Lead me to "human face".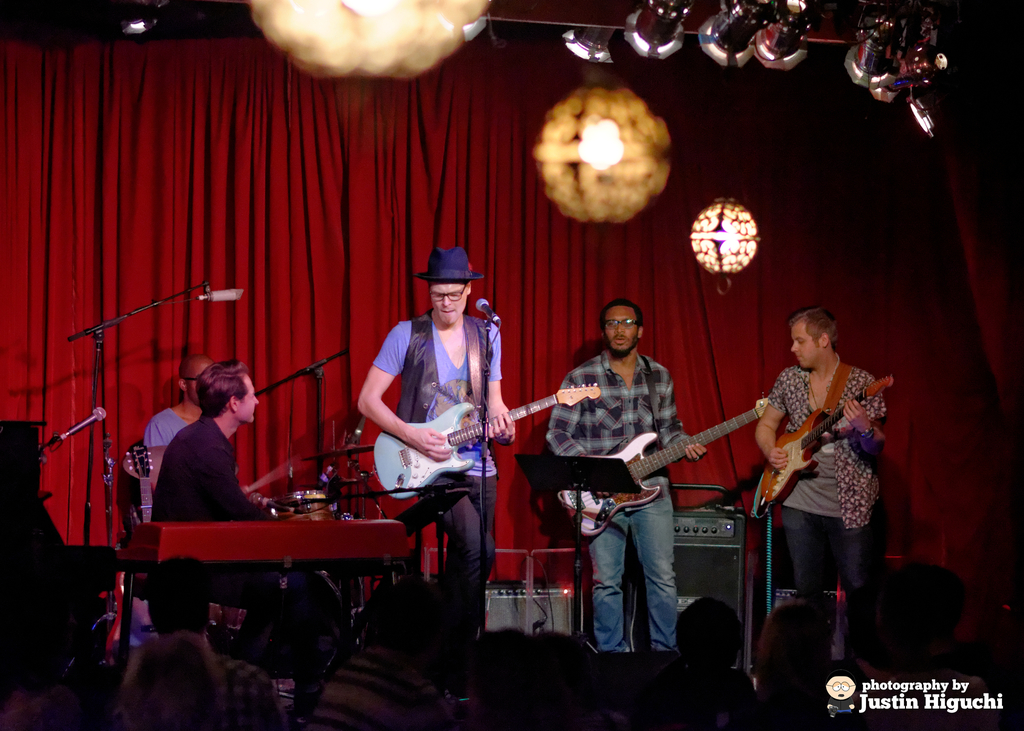
Lead to select_region(433, 282, 465, 324).
